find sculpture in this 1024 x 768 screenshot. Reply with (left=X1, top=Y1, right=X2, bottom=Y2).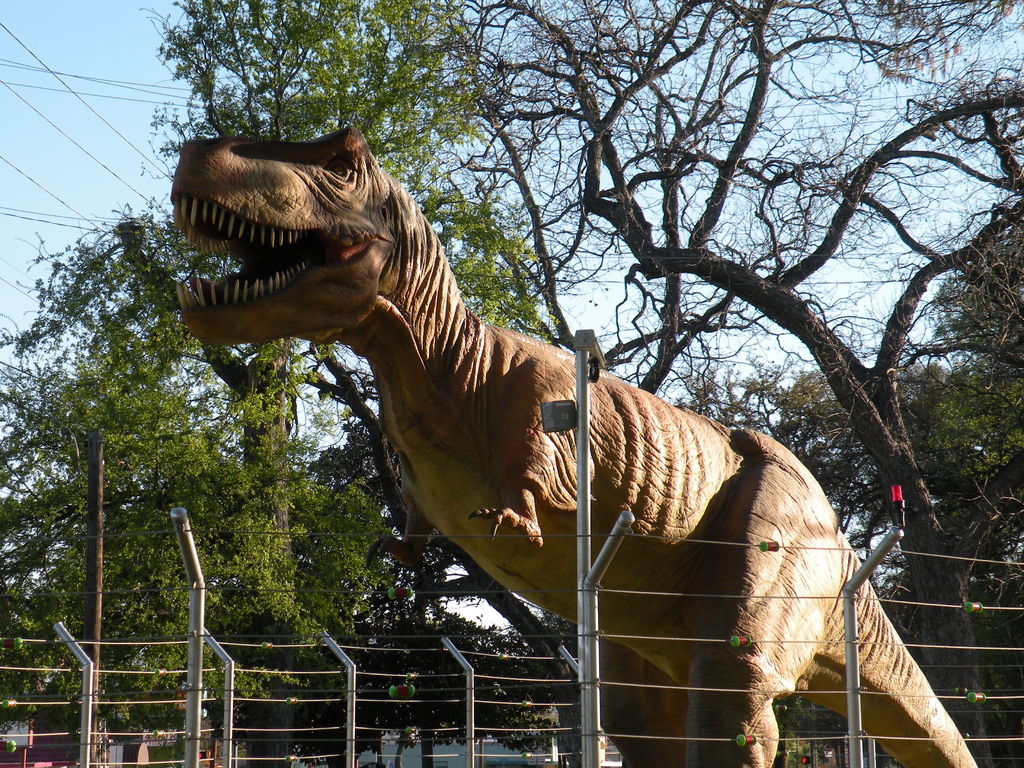
(left=172, top=118, right=984, bottom=767).
